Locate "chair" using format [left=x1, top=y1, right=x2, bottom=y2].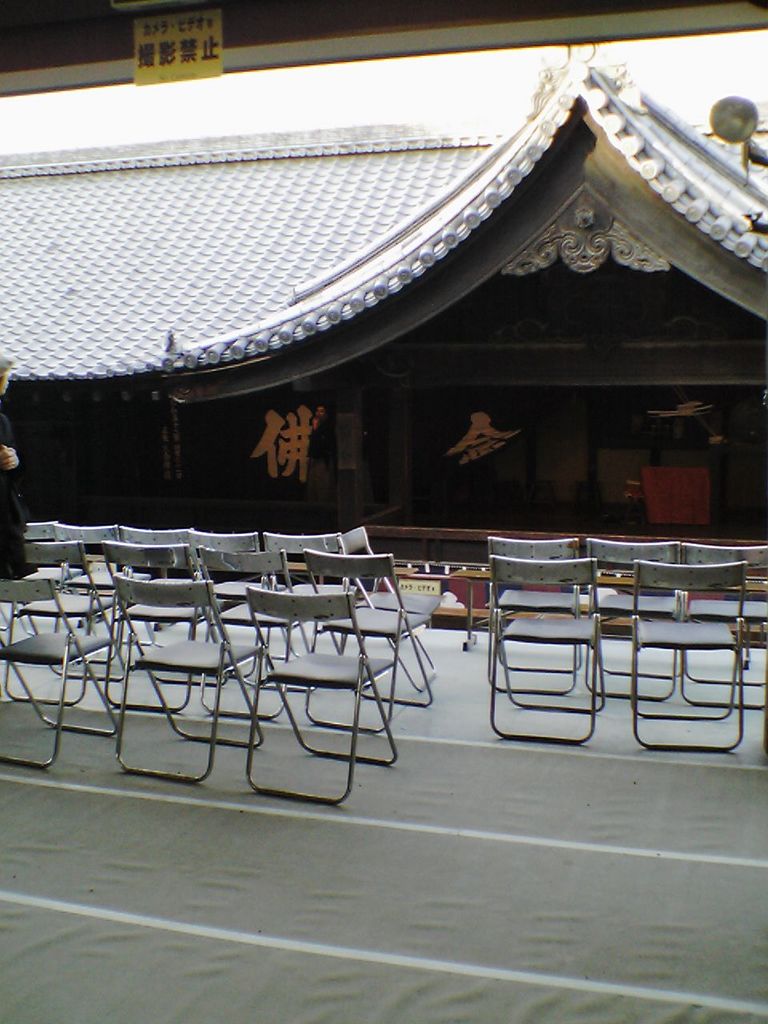
[left=0, top=538, right=126, bottom=709].
